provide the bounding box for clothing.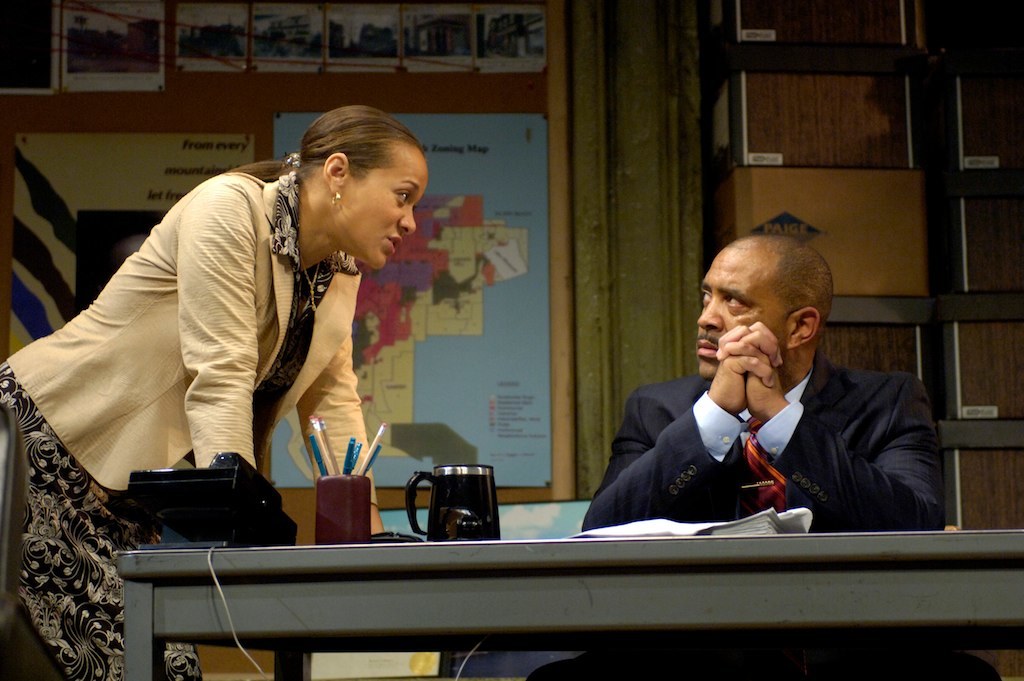
<bbox>0, 169, 381, 680</bbox>.
